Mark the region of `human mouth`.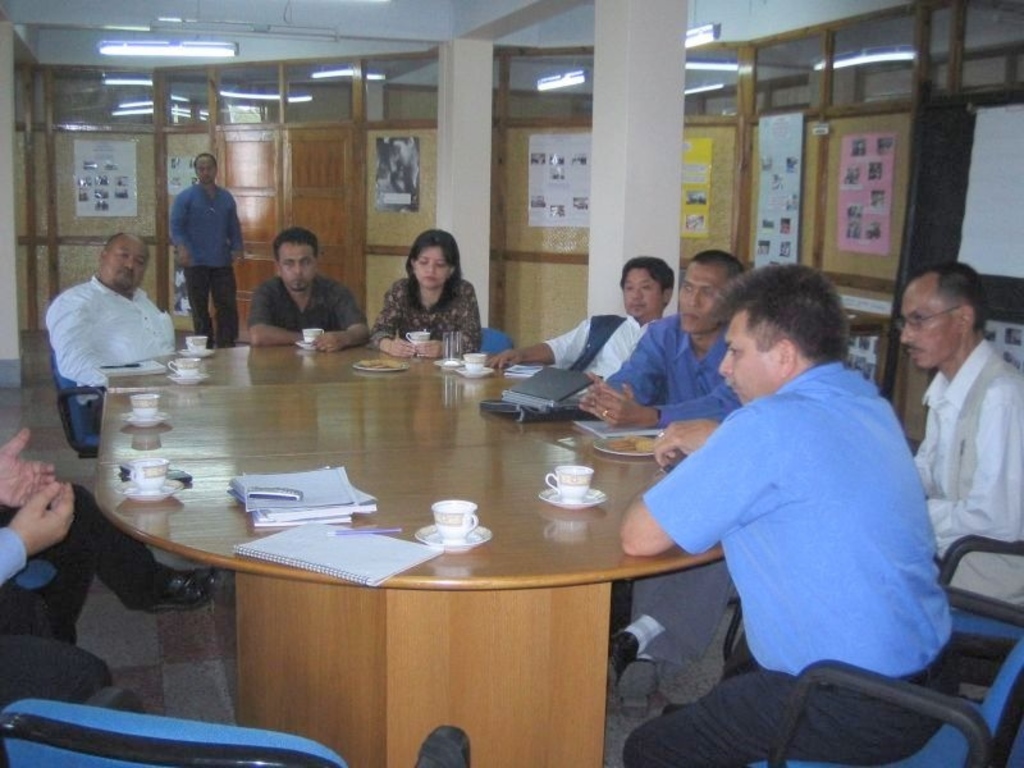
Region: box=[429, 280, 435, 282].
